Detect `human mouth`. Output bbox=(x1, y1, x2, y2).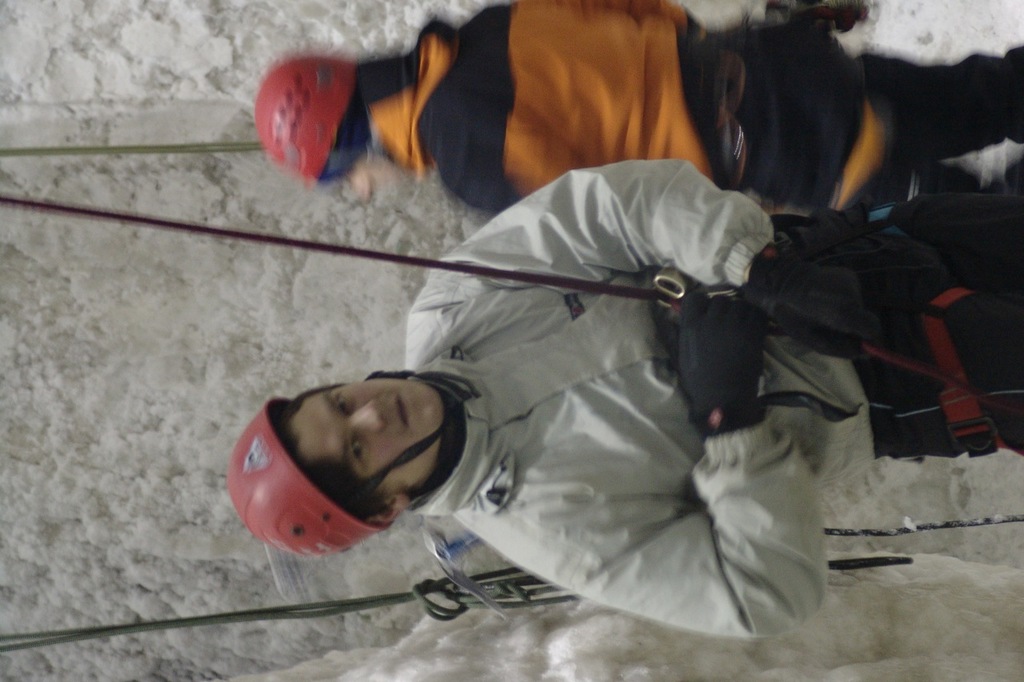
bbox=(392, 392, 416, 433).
